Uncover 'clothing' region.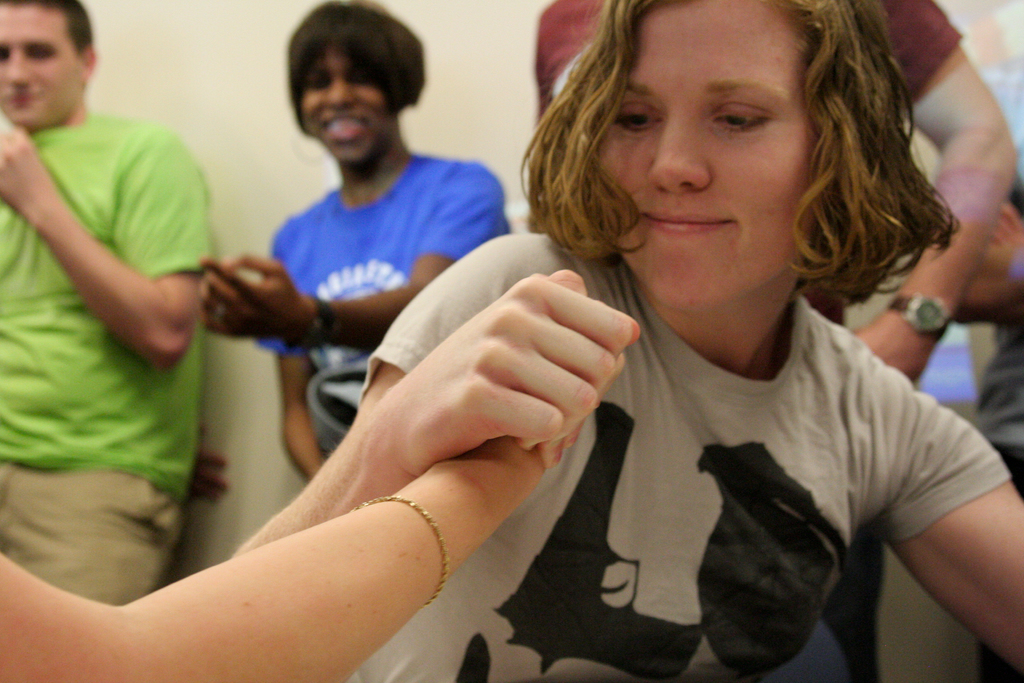
Uncovered: left=532, top=0, right=960, bottom=120.
